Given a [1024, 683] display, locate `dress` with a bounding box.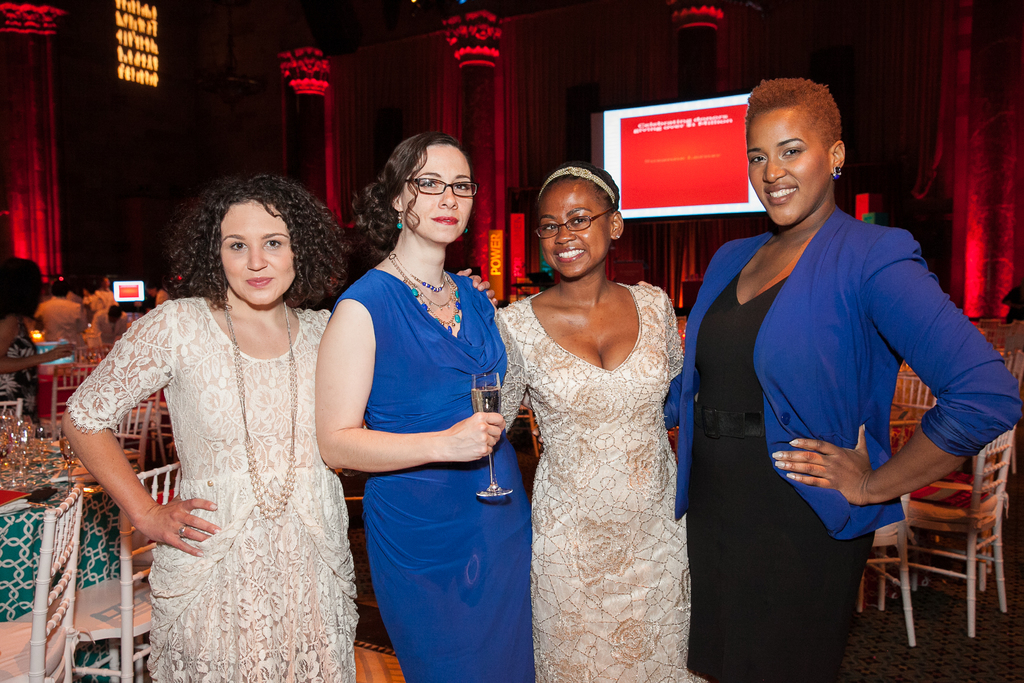
Located: 498,281,708,682.
